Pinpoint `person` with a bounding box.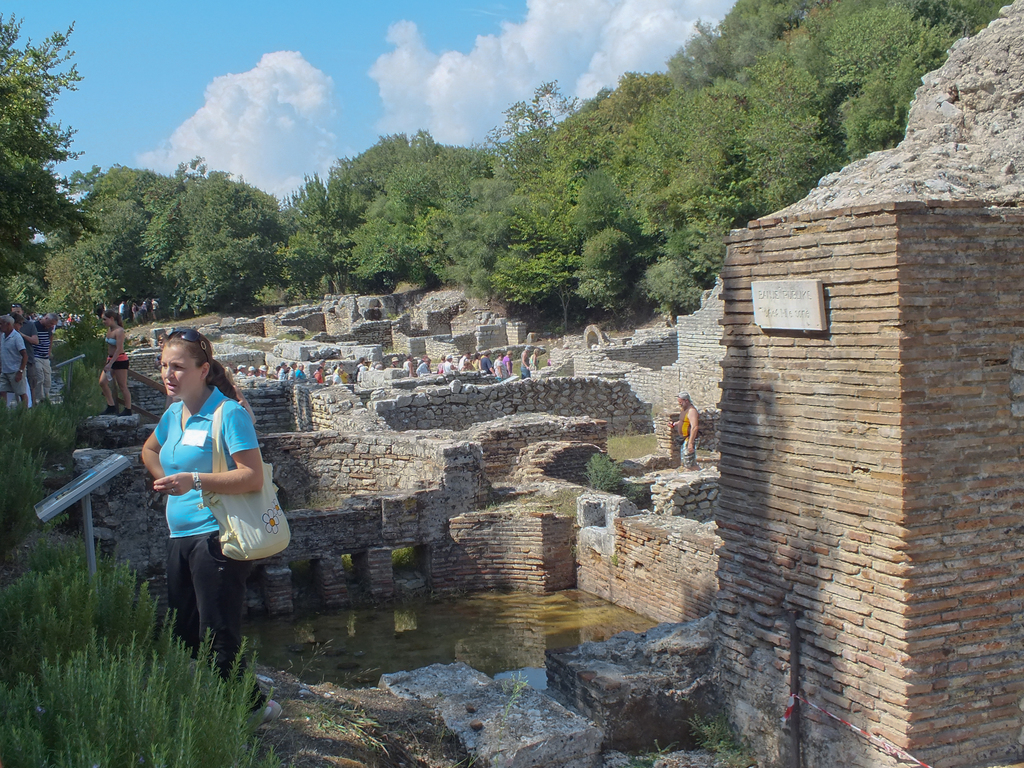
select_region(400, 362, 420, 375).
